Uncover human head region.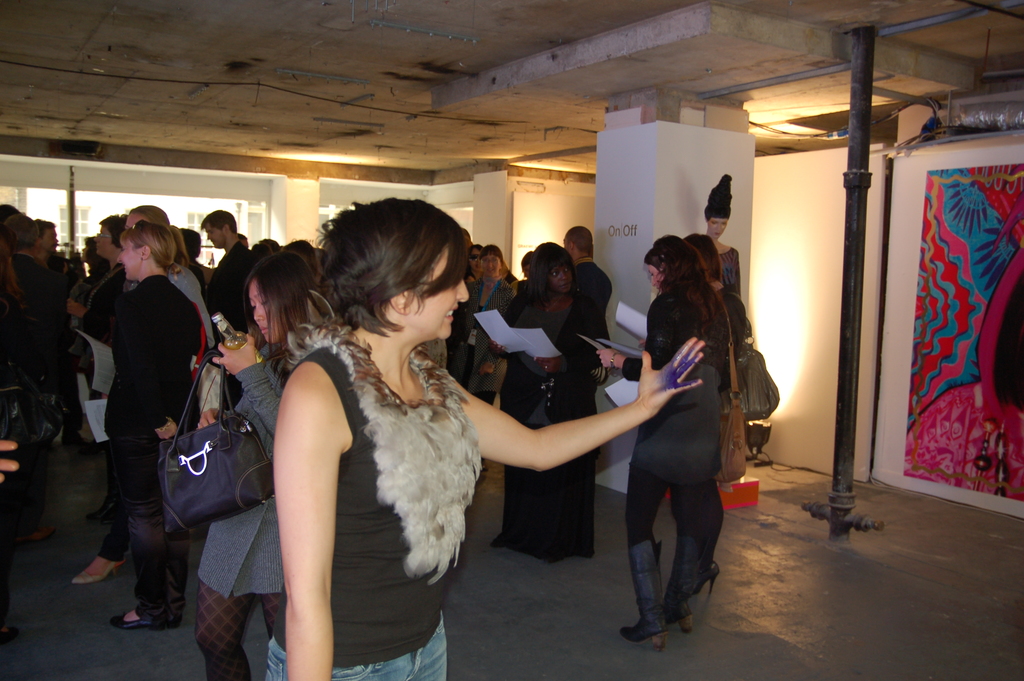
Uncovered: x1=473 y1=243 x2=482 y2=270.
